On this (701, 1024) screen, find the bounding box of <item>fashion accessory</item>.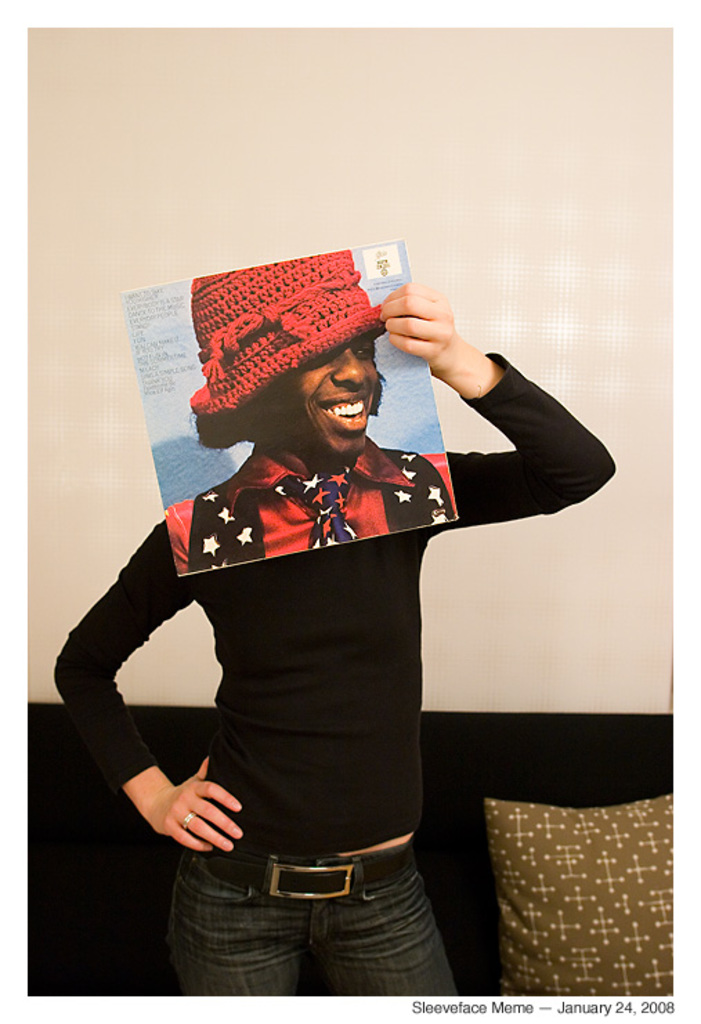
Bounding box: <region>195, 847, 418, 901</region>.
